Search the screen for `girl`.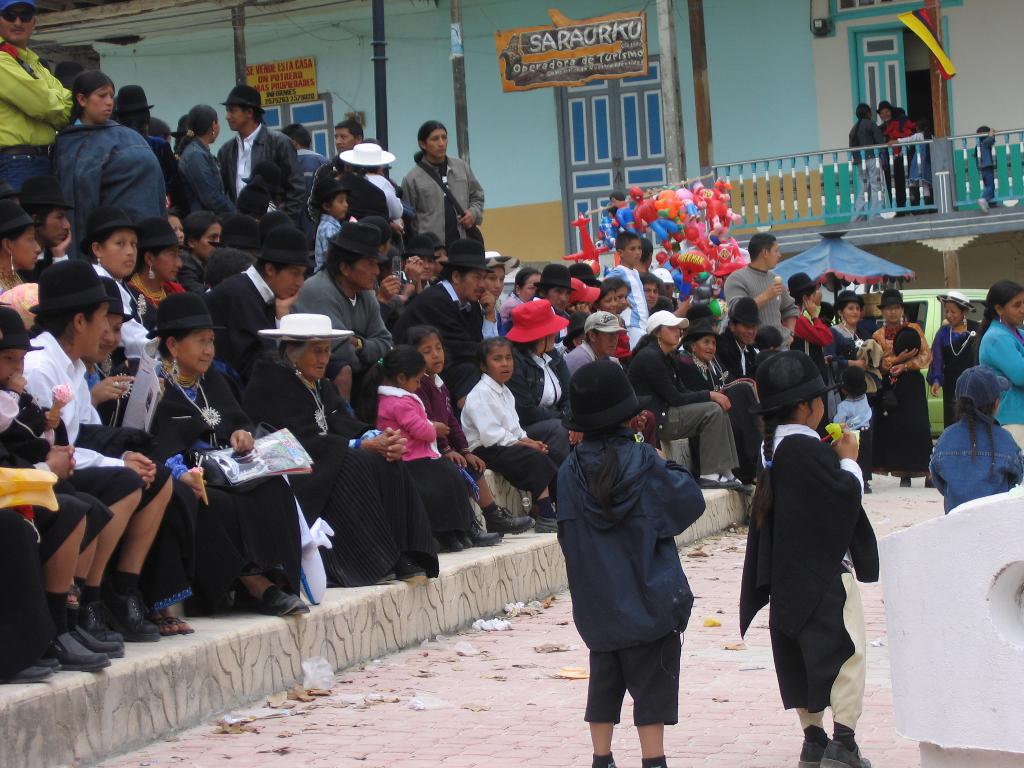
Found at crop(737, 348, 883, 767).
